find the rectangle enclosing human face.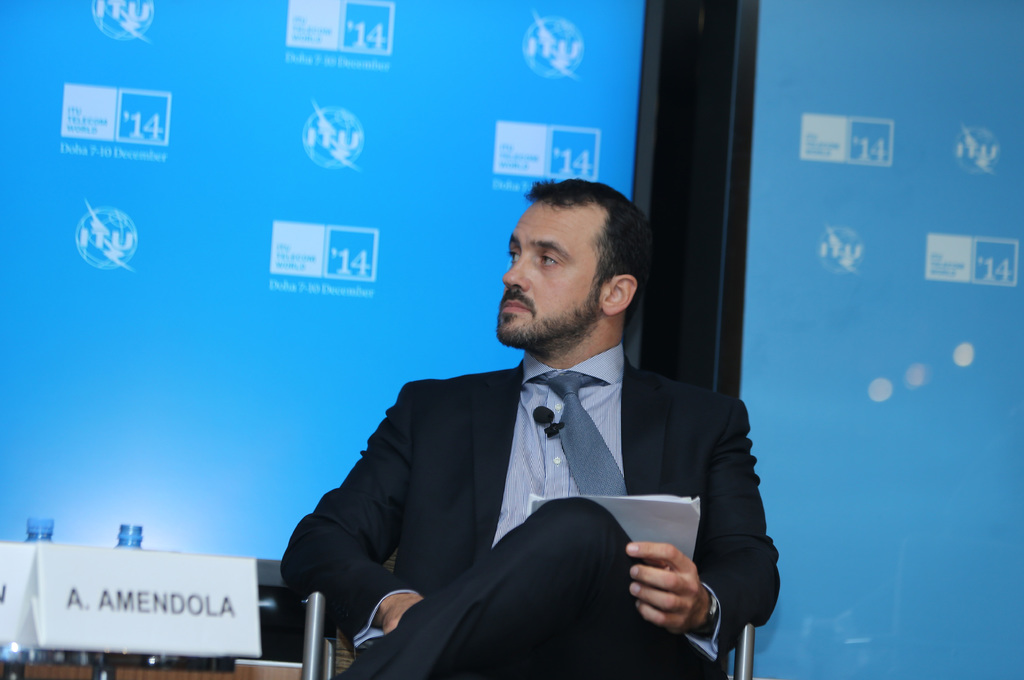
<region>499, 195, 602, 353</region>.
